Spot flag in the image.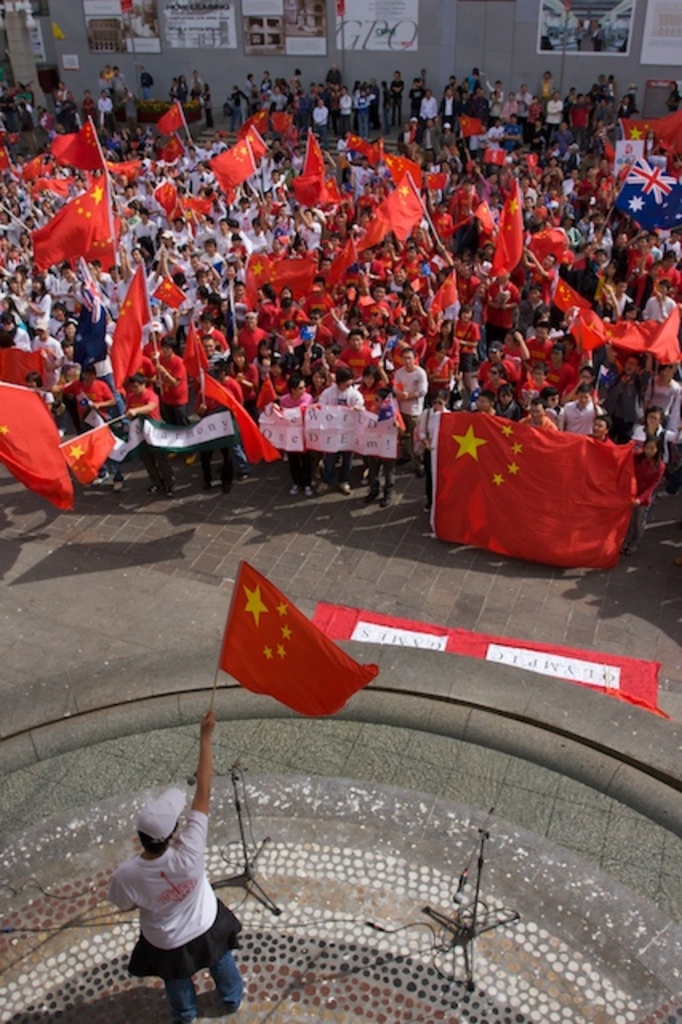
flag found at bbox=(549, 280, 586, 318).
